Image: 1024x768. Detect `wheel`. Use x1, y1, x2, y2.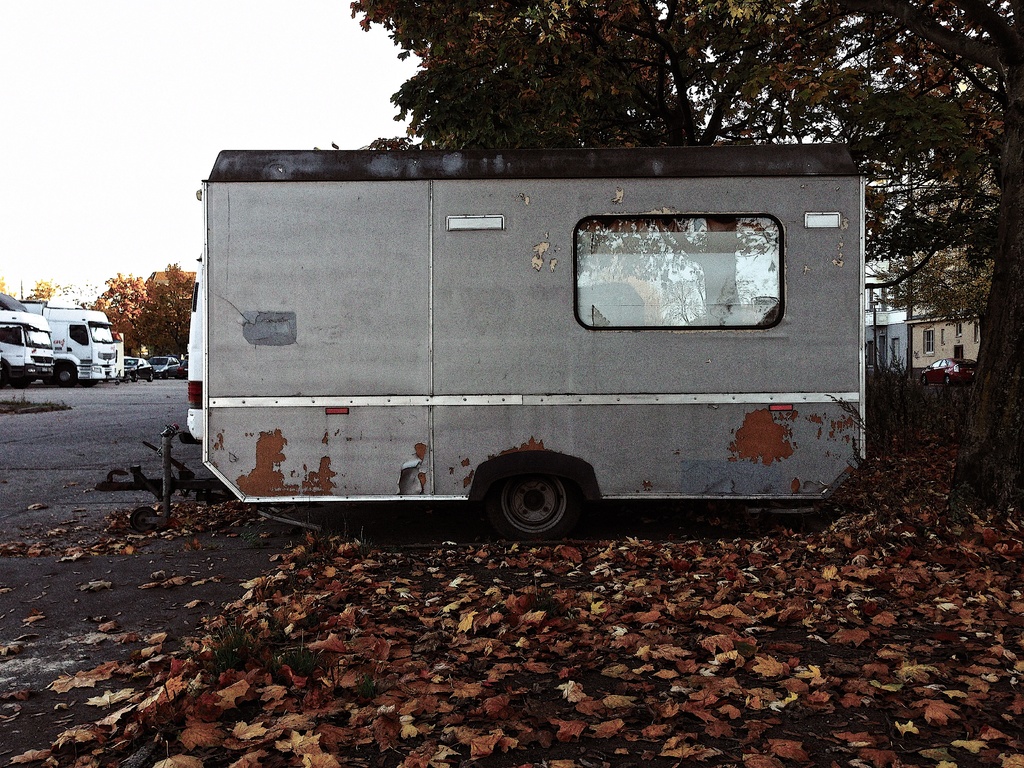
471, 461, 595, 534.
